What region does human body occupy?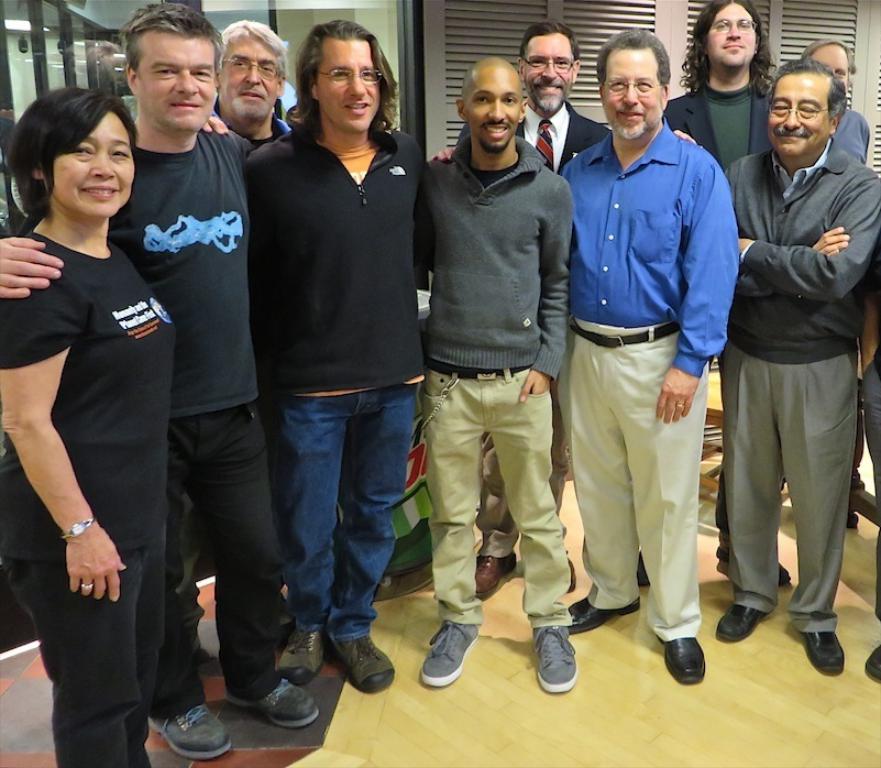
bbox=[563, 116, 752, 684].
